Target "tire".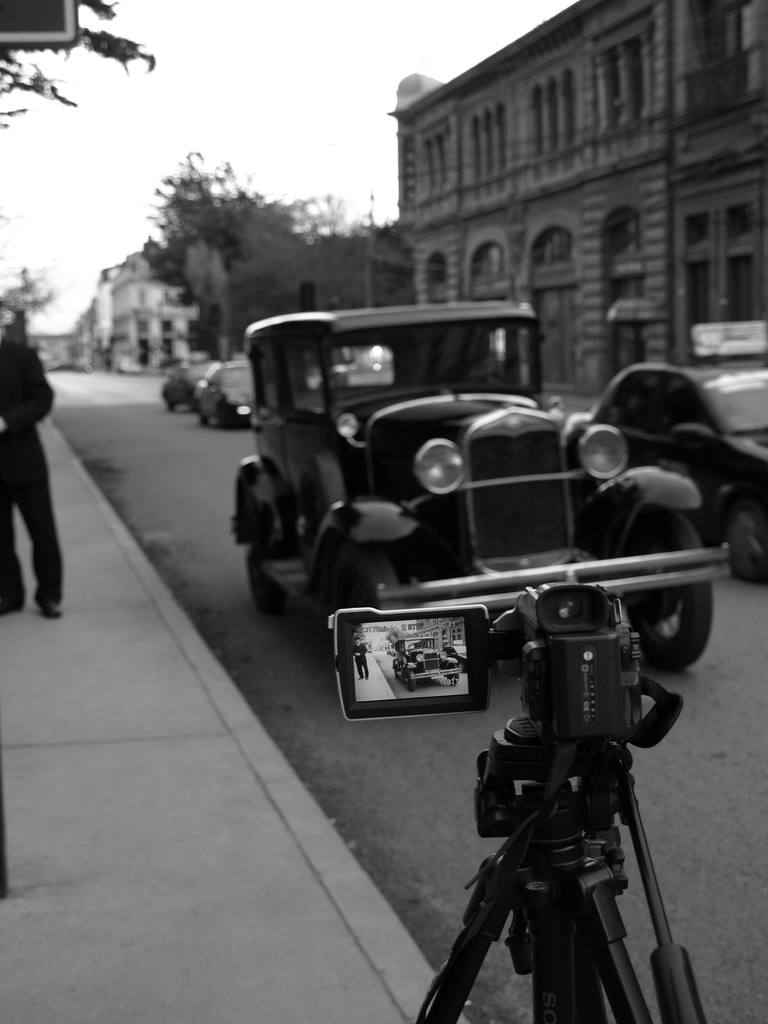
Target region: [left=620, top=489, right=705, bottom=666].
